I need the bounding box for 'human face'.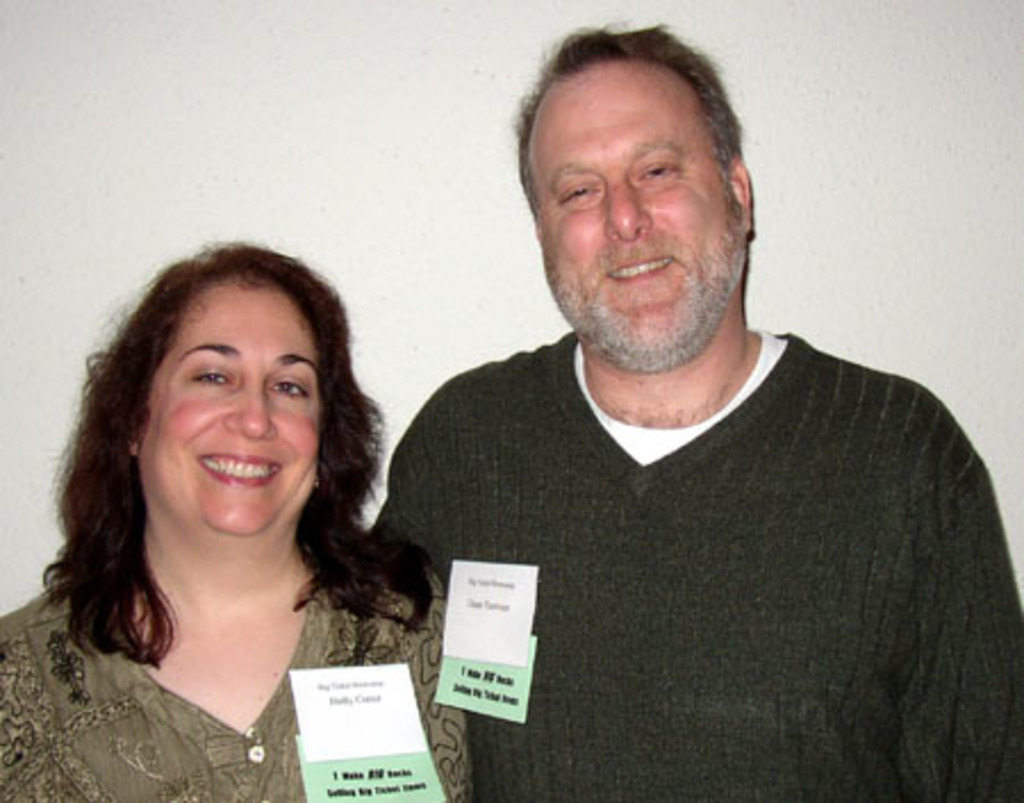
Here it is: 528:68:724:353.
